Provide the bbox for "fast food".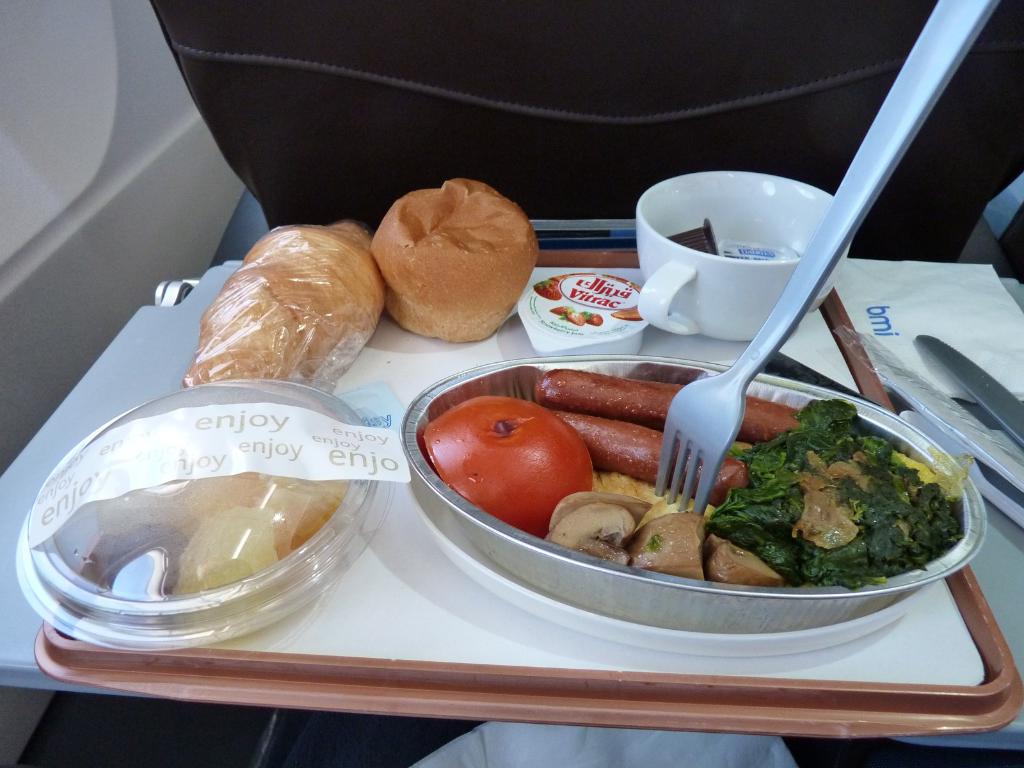
BBox(188, 219, 391, 393).
